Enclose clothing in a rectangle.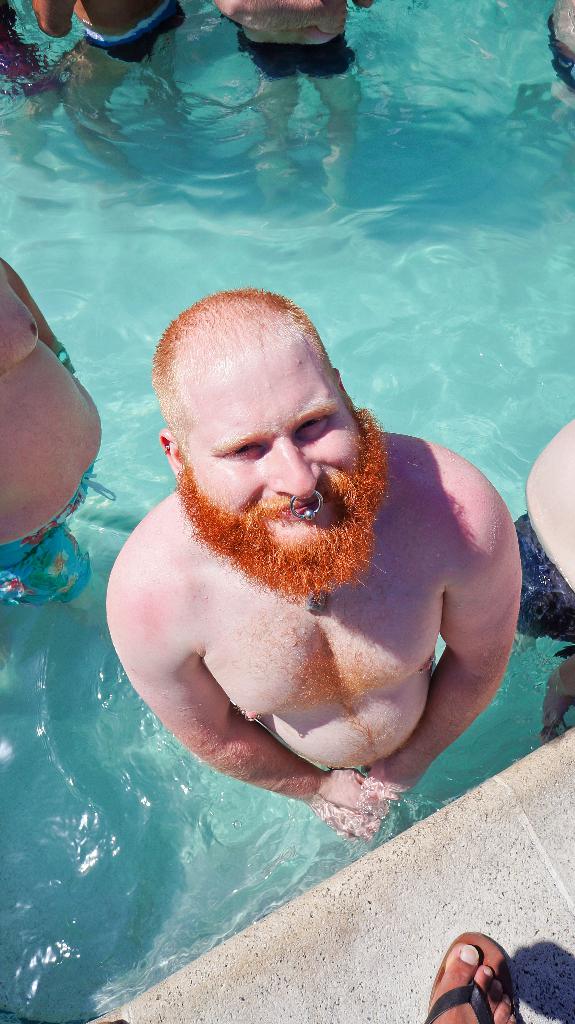
(left=235, top=32, right=356, bottom=86).
